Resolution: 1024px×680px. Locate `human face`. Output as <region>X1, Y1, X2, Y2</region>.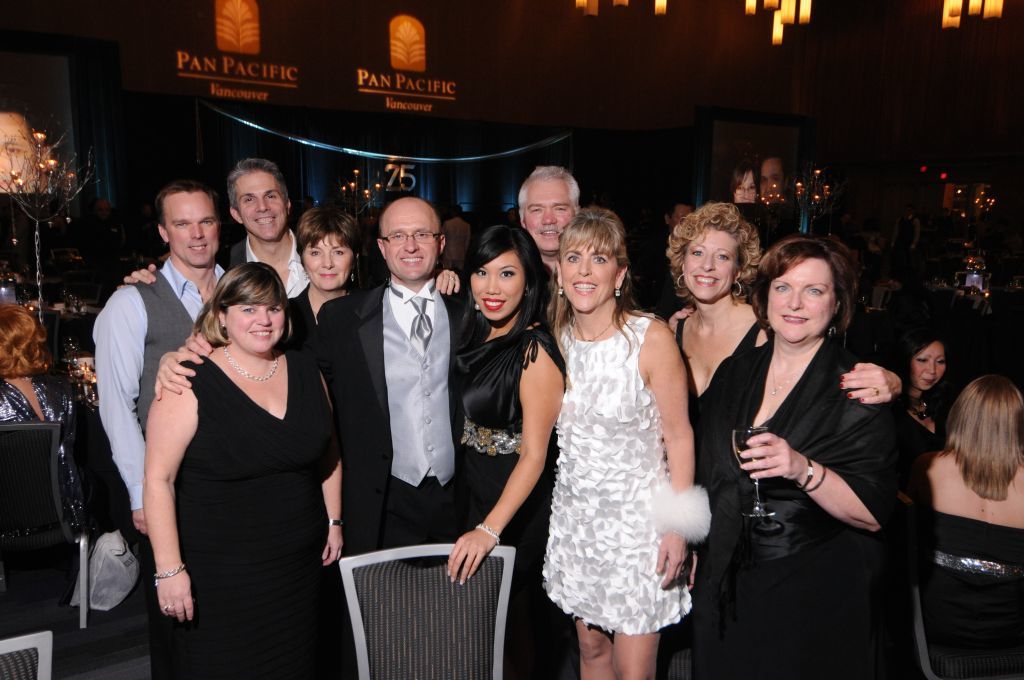
<region>384, 212, 442, 279</region>.
